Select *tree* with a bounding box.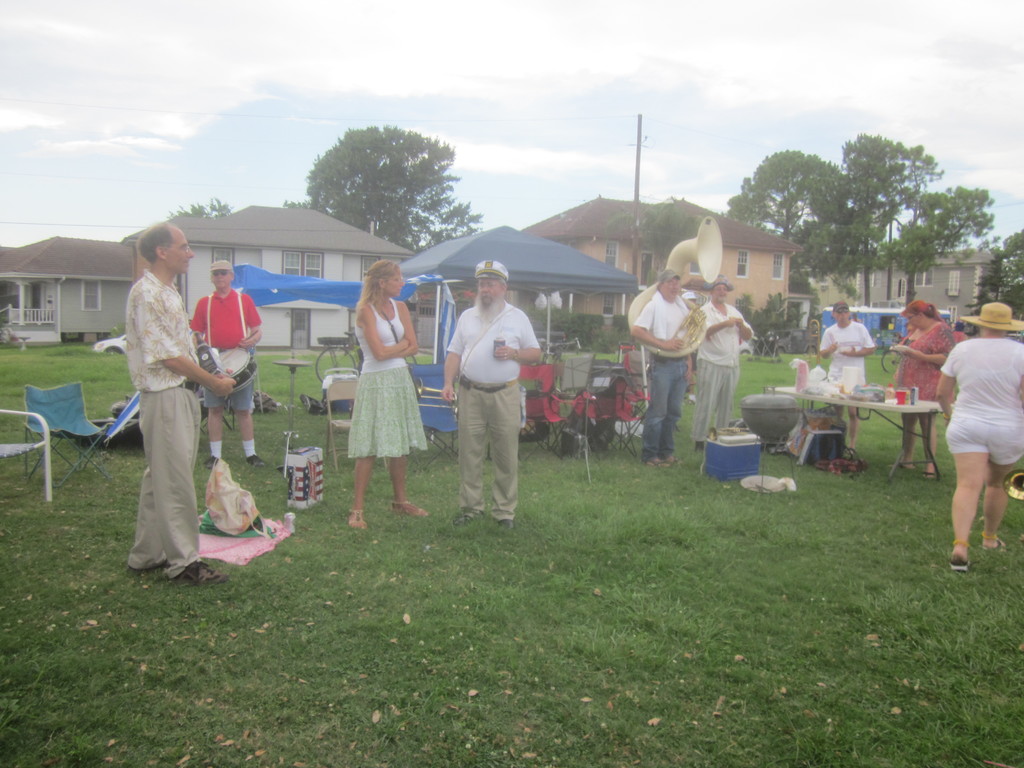
x1=972 y1=229 x2=1023 y2=330.
